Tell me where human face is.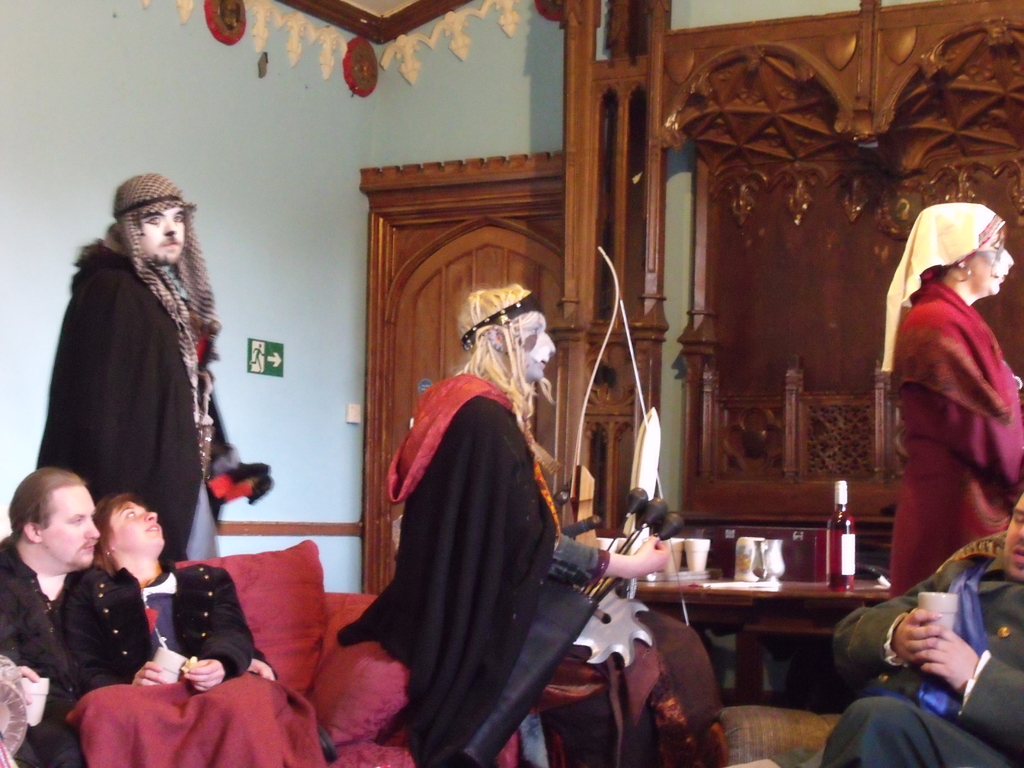
human face is at {"left": 506, "top": 311, "right": 556, "bottom": 383}.
